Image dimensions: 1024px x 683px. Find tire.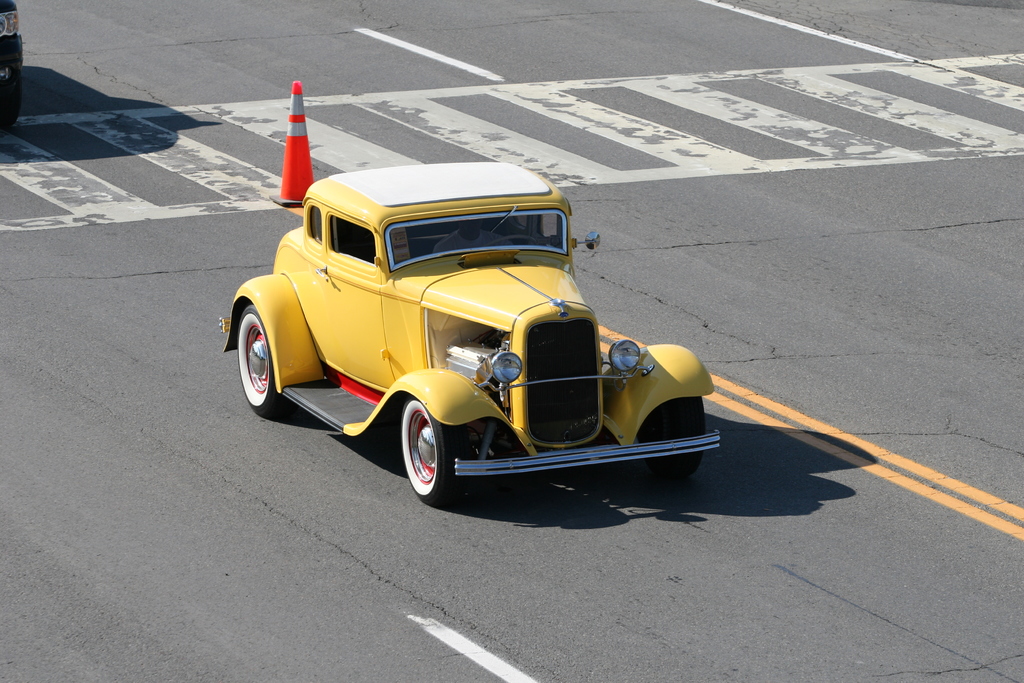
{"left": 636, "top": 397, "right": 705, "bottom": 477}.
